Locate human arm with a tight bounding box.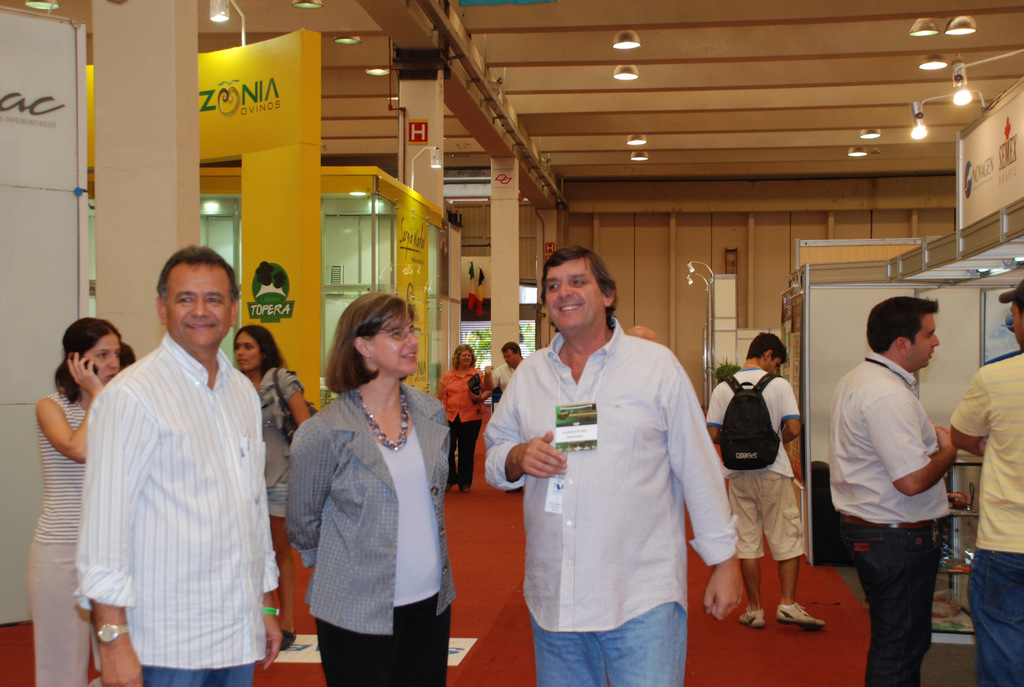
[x1=476, y1=367, x2=490, y2=406].
